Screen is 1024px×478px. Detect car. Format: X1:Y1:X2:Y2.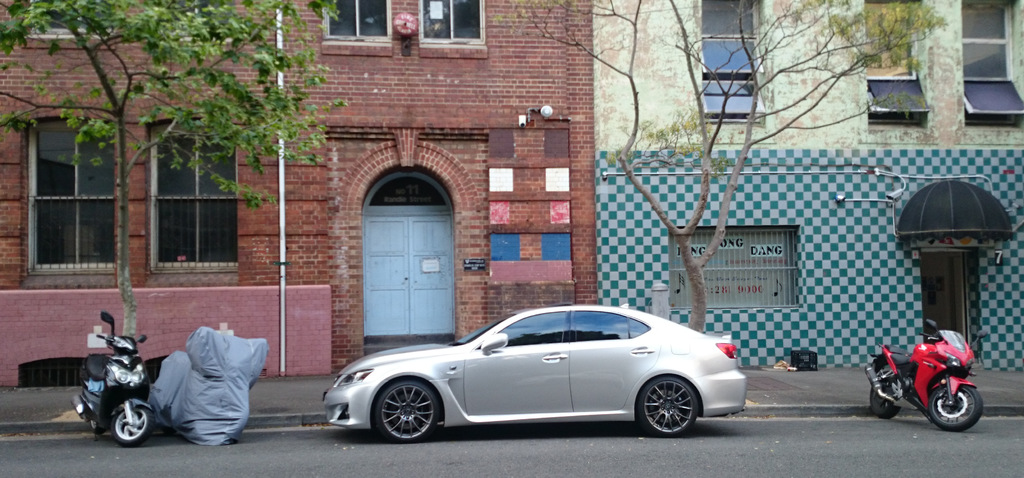
325:299:749:440.
